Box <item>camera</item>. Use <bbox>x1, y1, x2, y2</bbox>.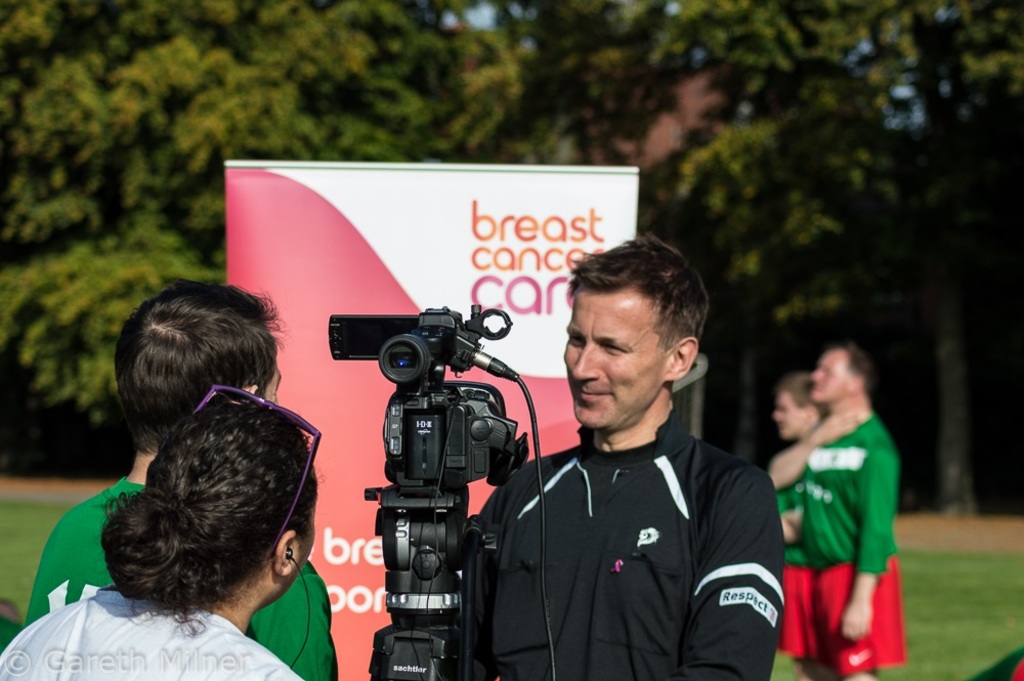
<bbox>330, 300, 545, 609</bbox>.
